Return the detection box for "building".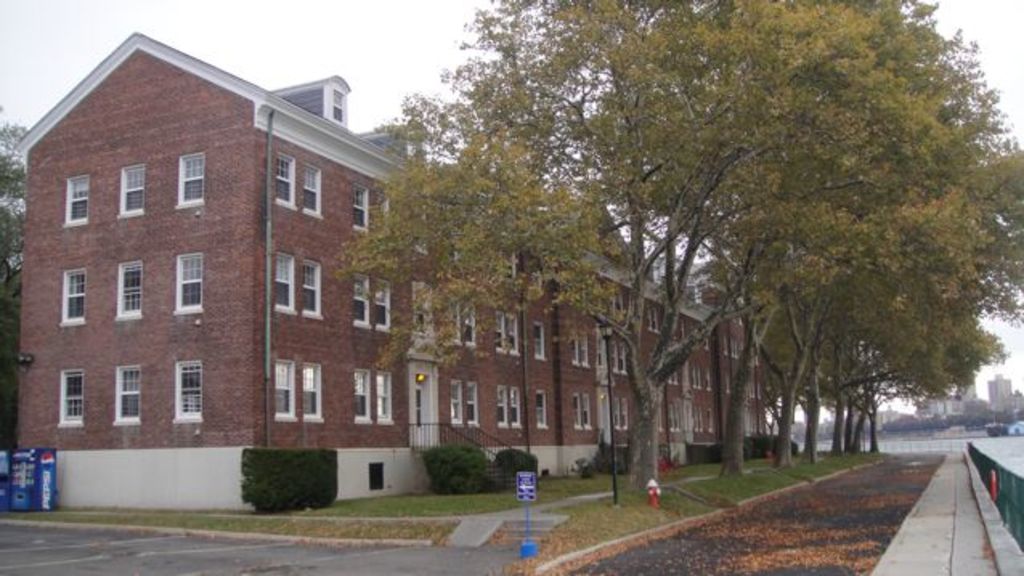
(left=913, top=369, right=979, bottom=422).
